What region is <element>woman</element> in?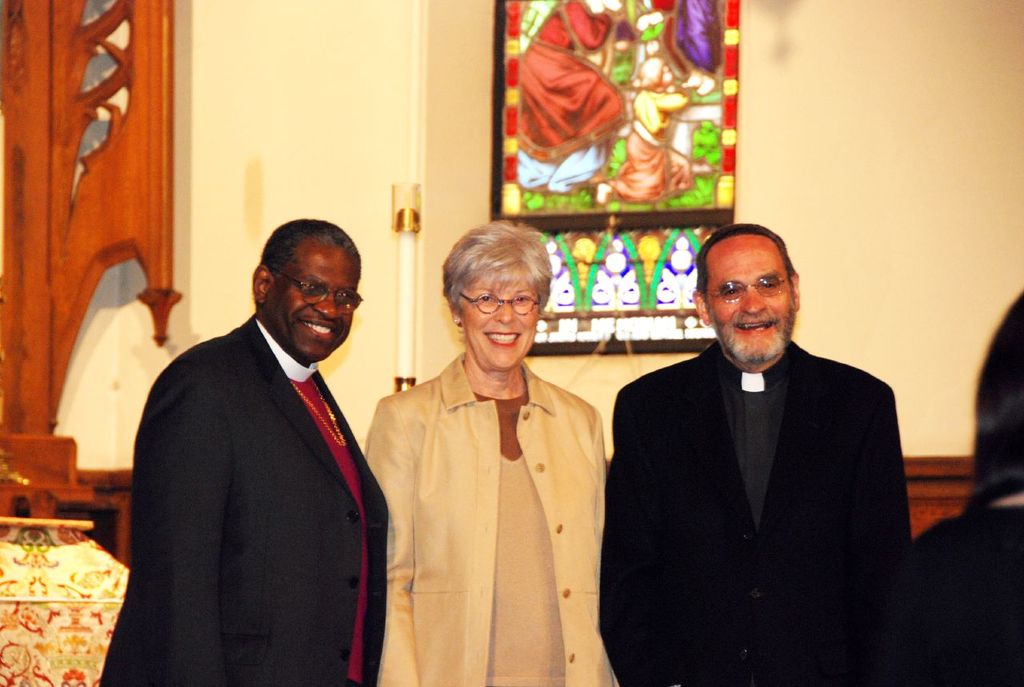
[x1=358, y1=218, x2=610, y2=686].
